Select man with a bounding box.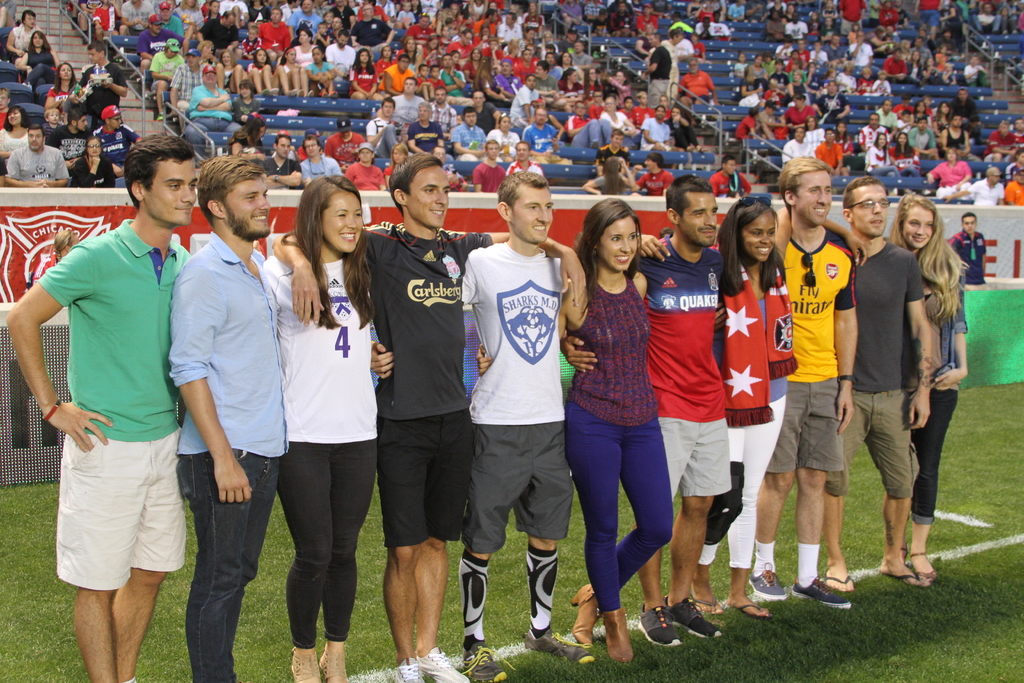
l=566, t=42, r=596, b=67.
